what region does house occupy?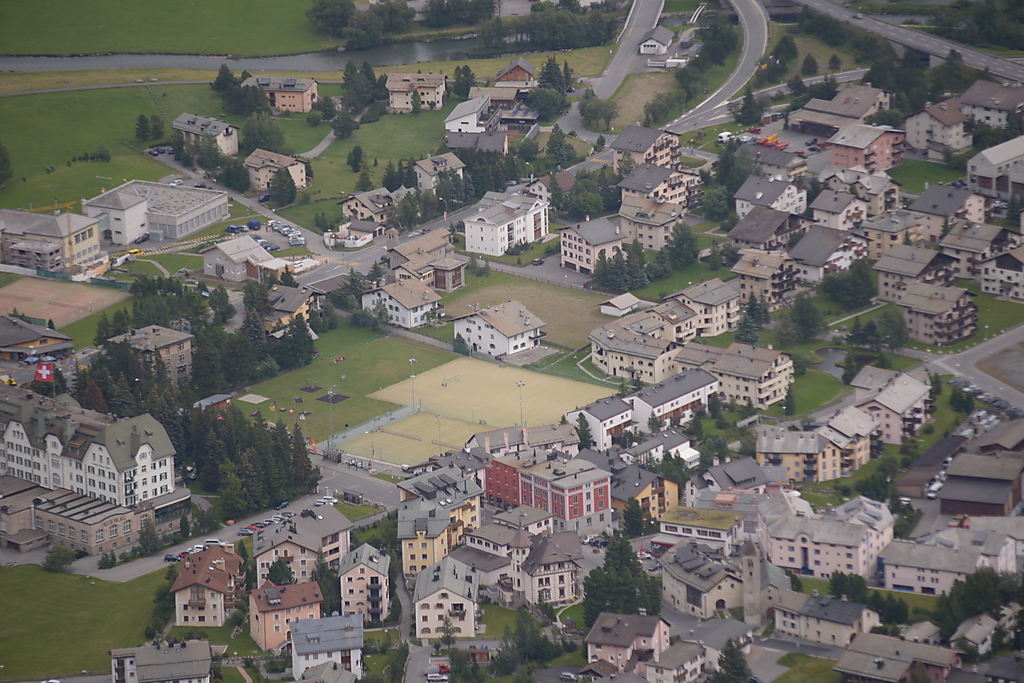
[941,222,1014,279].
